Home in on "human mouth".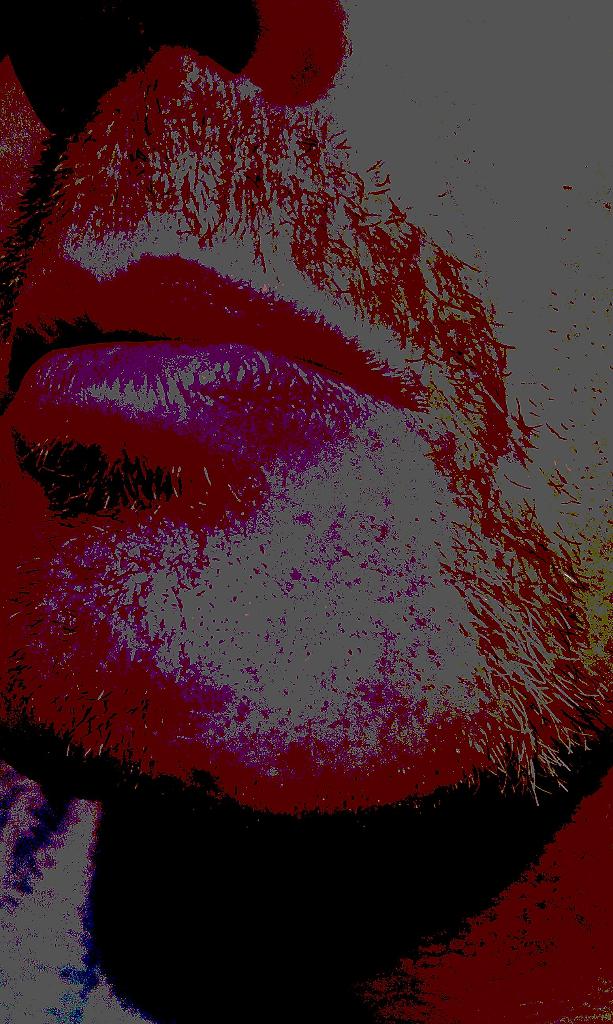
Homed in at 0, 241, 410, 457.
